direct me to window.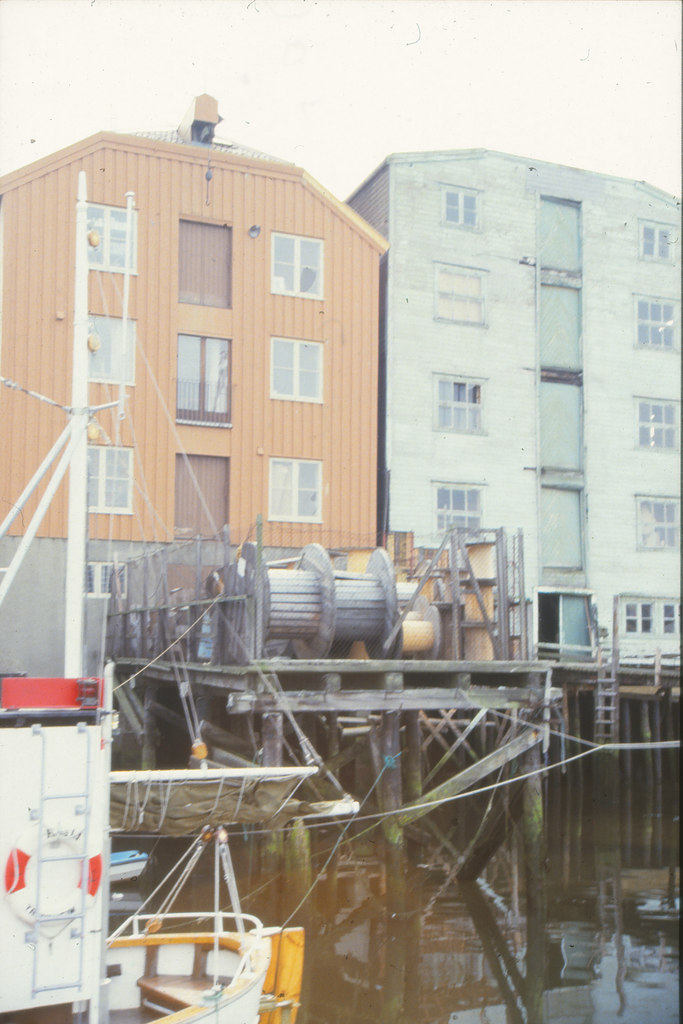
Direction: bbox=(631, 298, 679, 348).
